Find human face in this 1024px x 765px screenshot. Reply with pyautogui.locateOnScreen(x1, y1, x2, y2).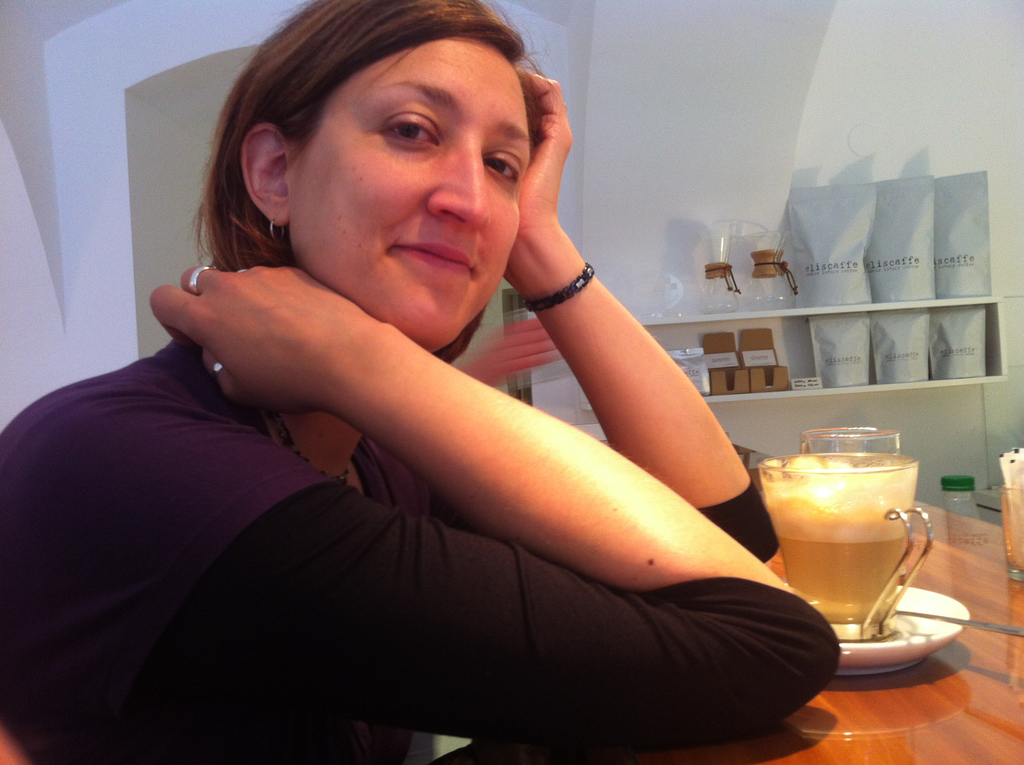
pyautogui.locateOnScreen(288, 36, 532, 347).
